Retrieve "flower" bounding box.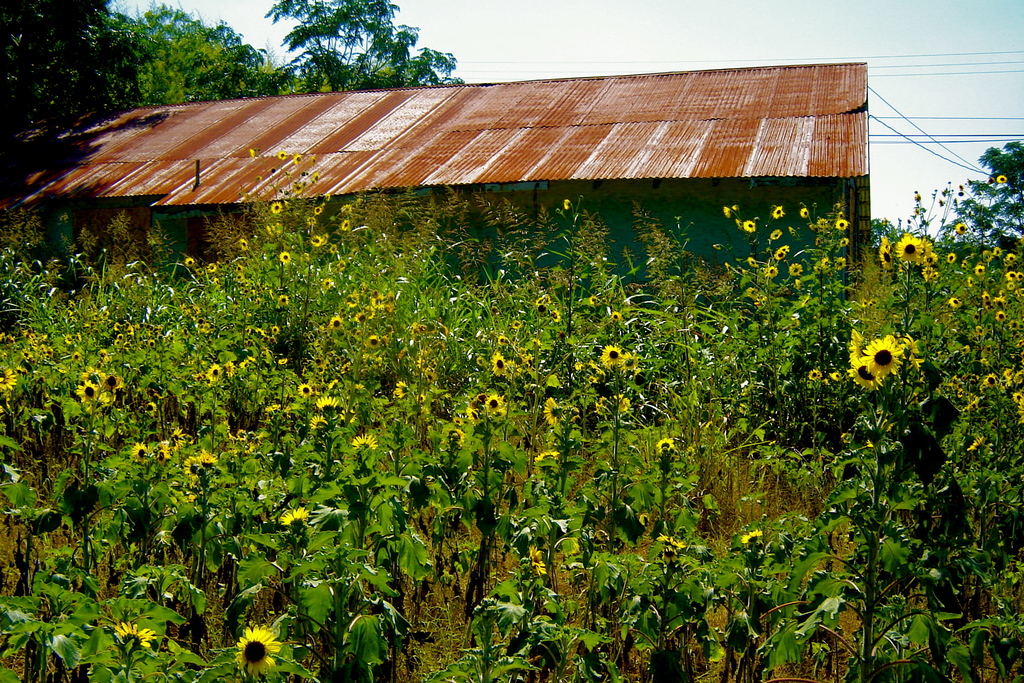
Bounding box: (x1=854, y1=335, x2=902, y2=373).
